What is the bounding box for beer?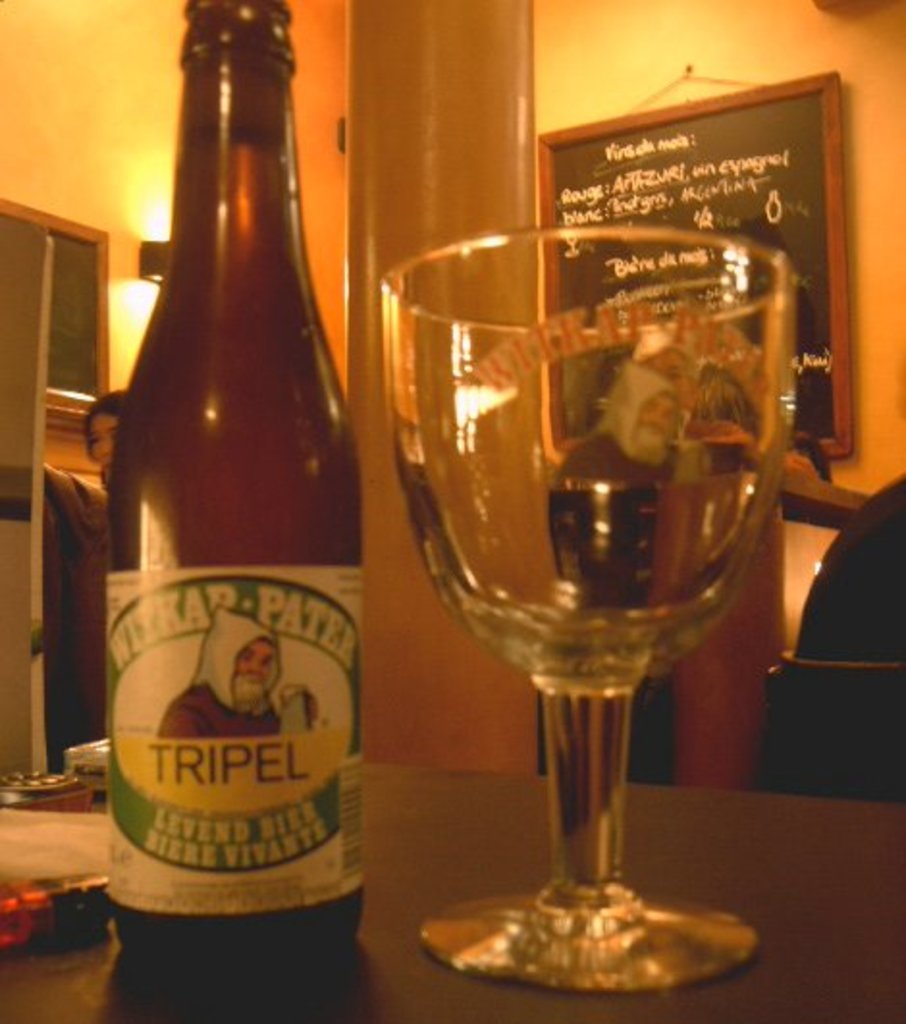
left=389, top=210, right=798, bottom=1003.
